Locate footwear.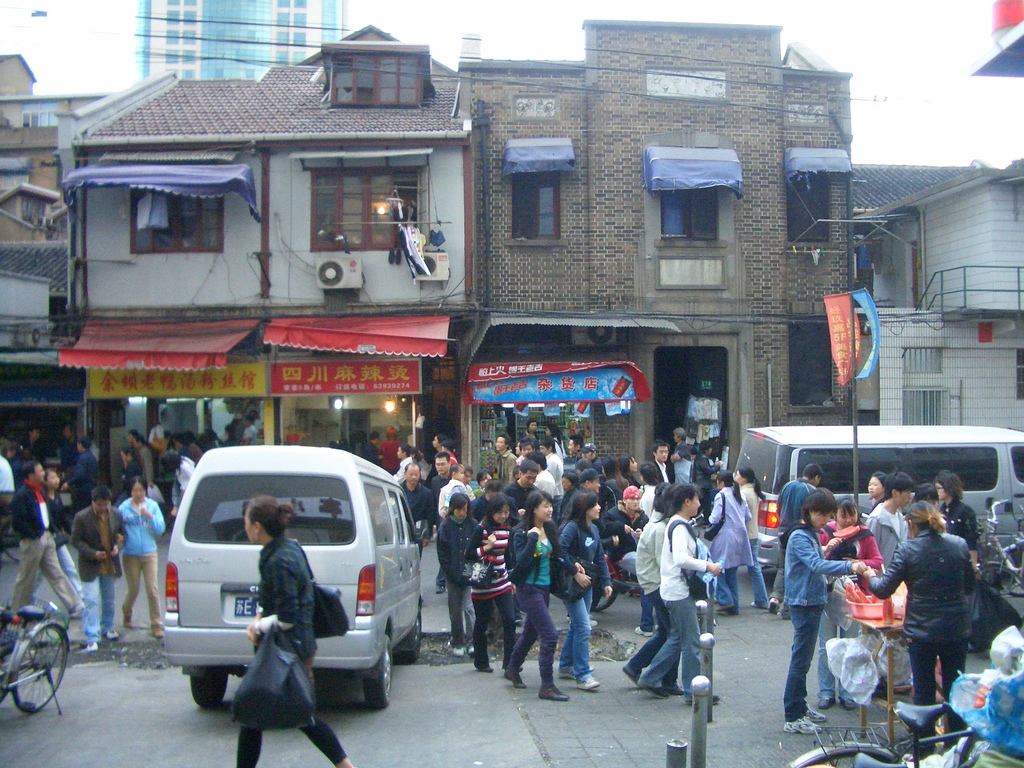
Bounding box: <bbox>70, 604, 88, 616</bbox>.
